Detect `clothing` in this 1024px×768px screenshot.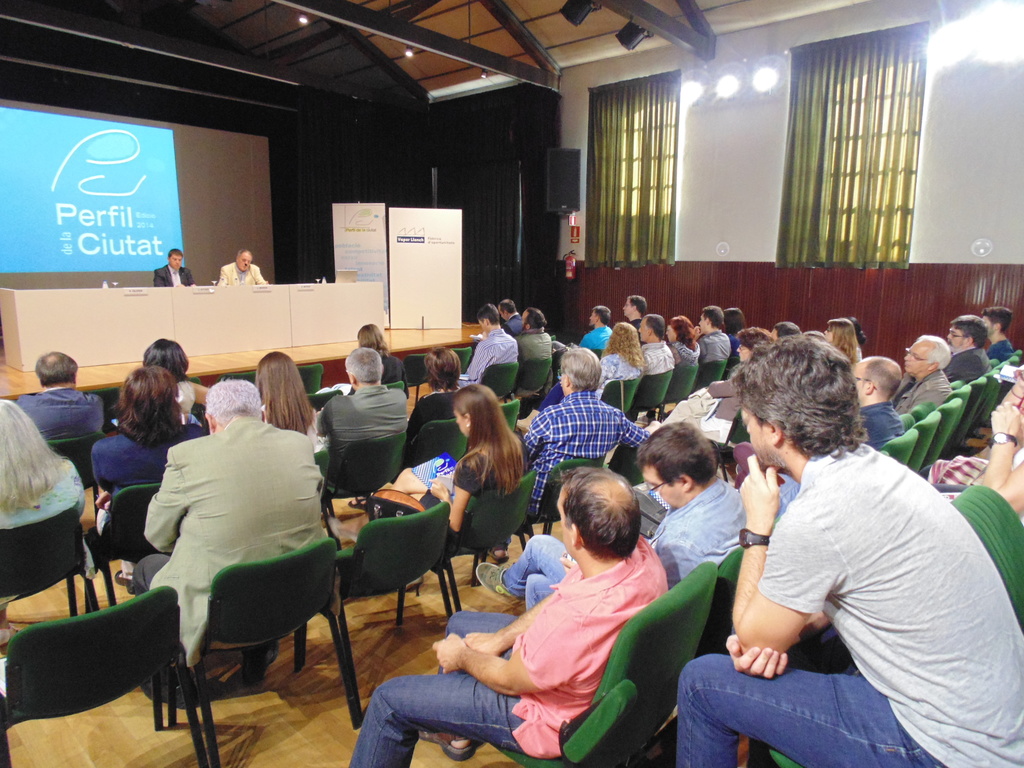
Detection: (x1=316, y1=385, x2=408, y2=438).
